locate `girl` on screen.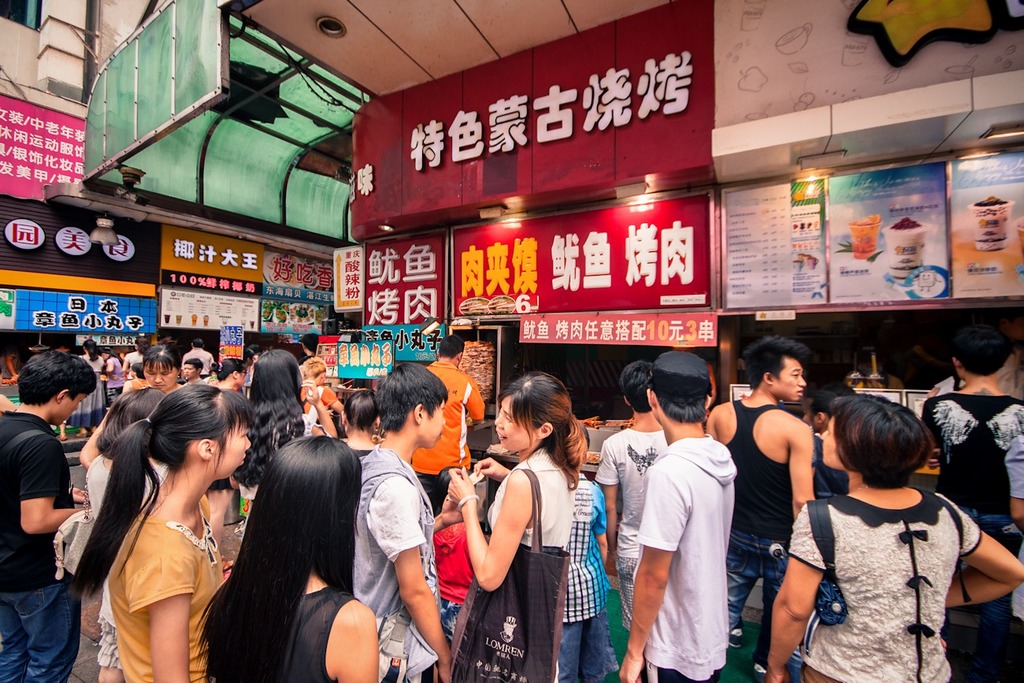
On screen at 103,351,126,404.
